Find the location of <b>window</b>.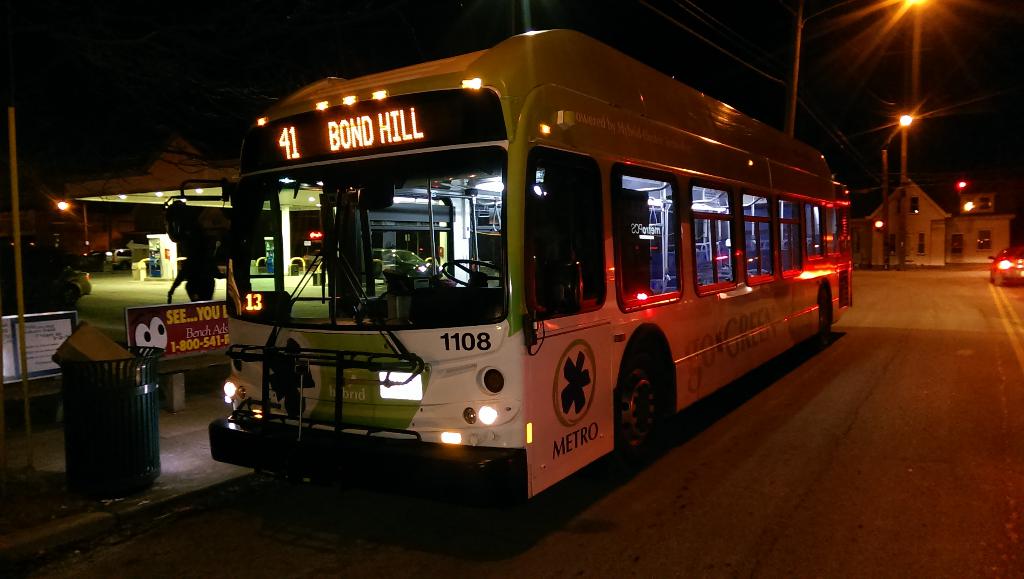
Location: x1=741 y1=191 x2=770 y2=291.
